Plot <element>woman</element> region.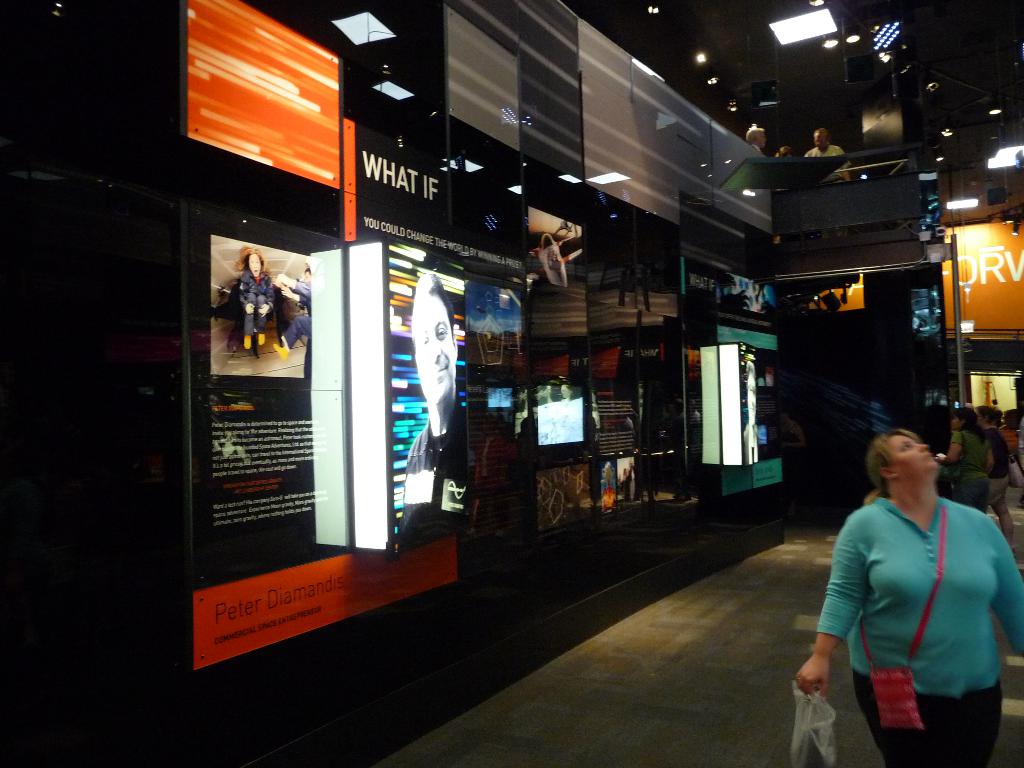
Plotted at select_region(813, 412, 1011, 755).
